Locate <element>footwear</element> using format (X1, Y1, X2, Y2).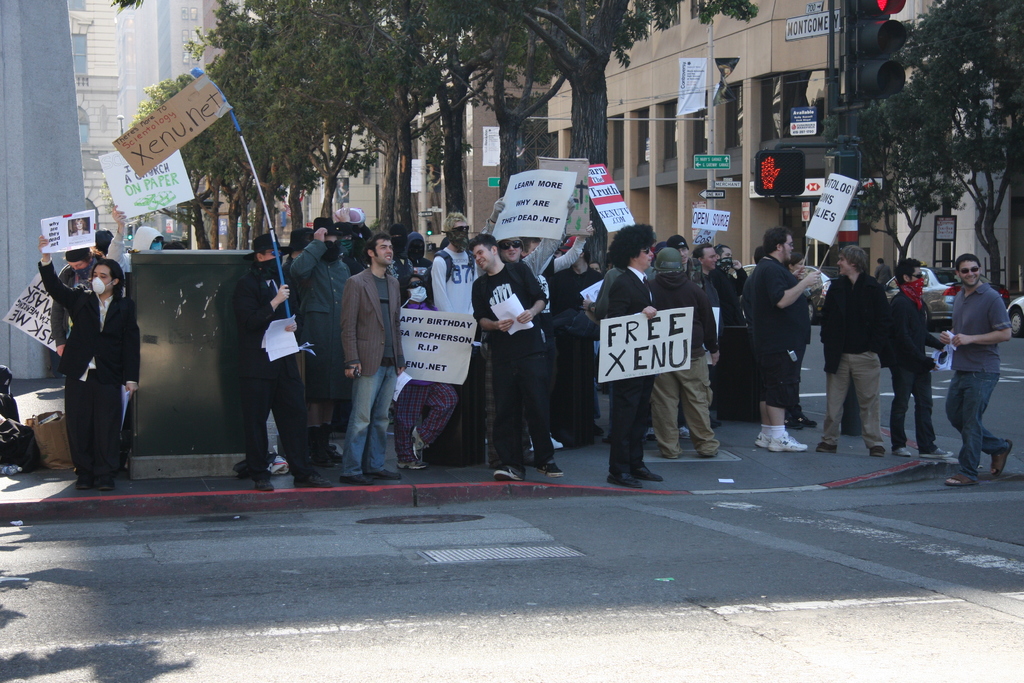
(393, 452, 429, 474).
